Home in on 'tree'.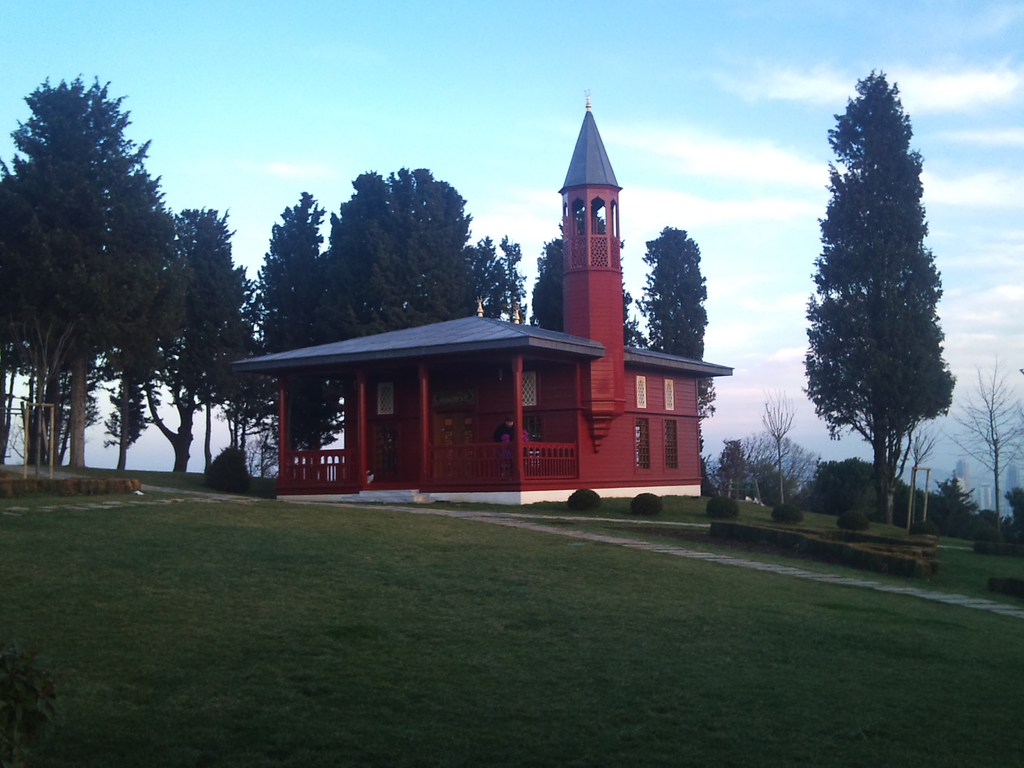
Homed in at BBox(387, 161, 468, 310).
